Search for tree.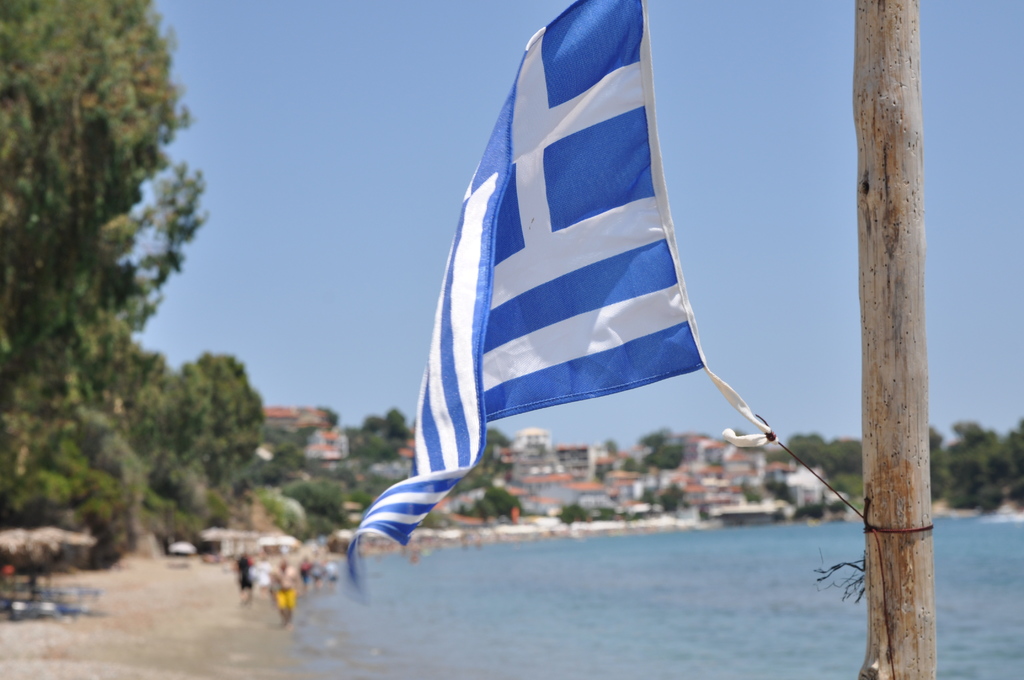
Found at select_region(115, 341, 203, 516).
